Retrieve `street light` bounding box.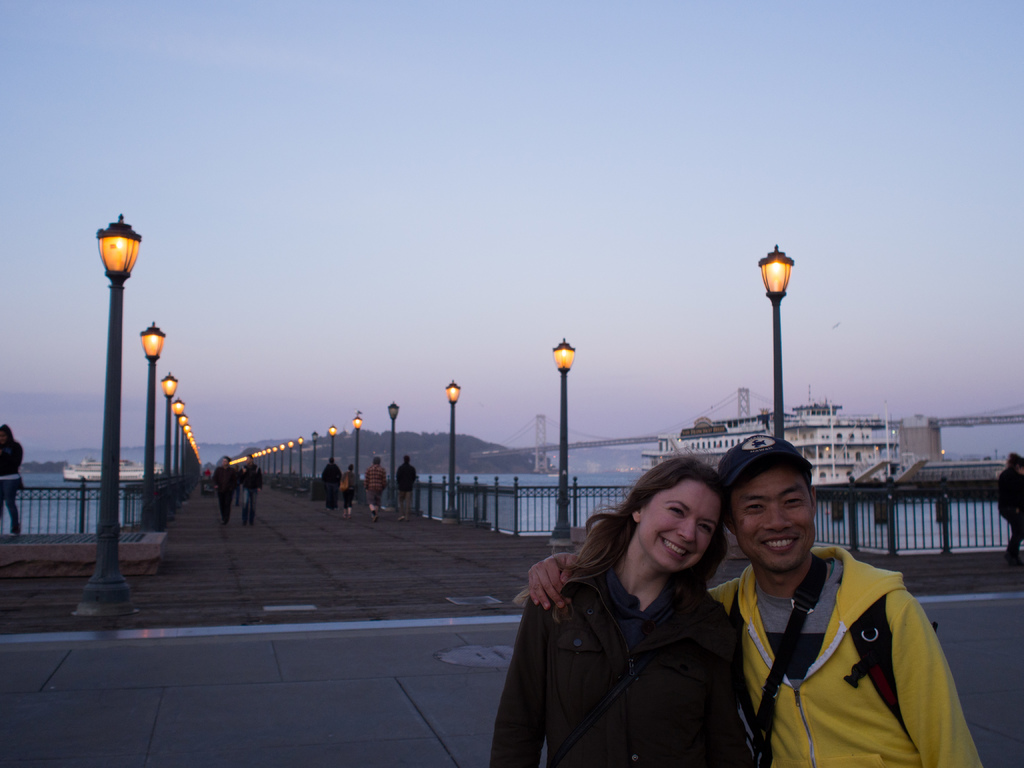
Bounding box: 296, 435, 305, 474.
